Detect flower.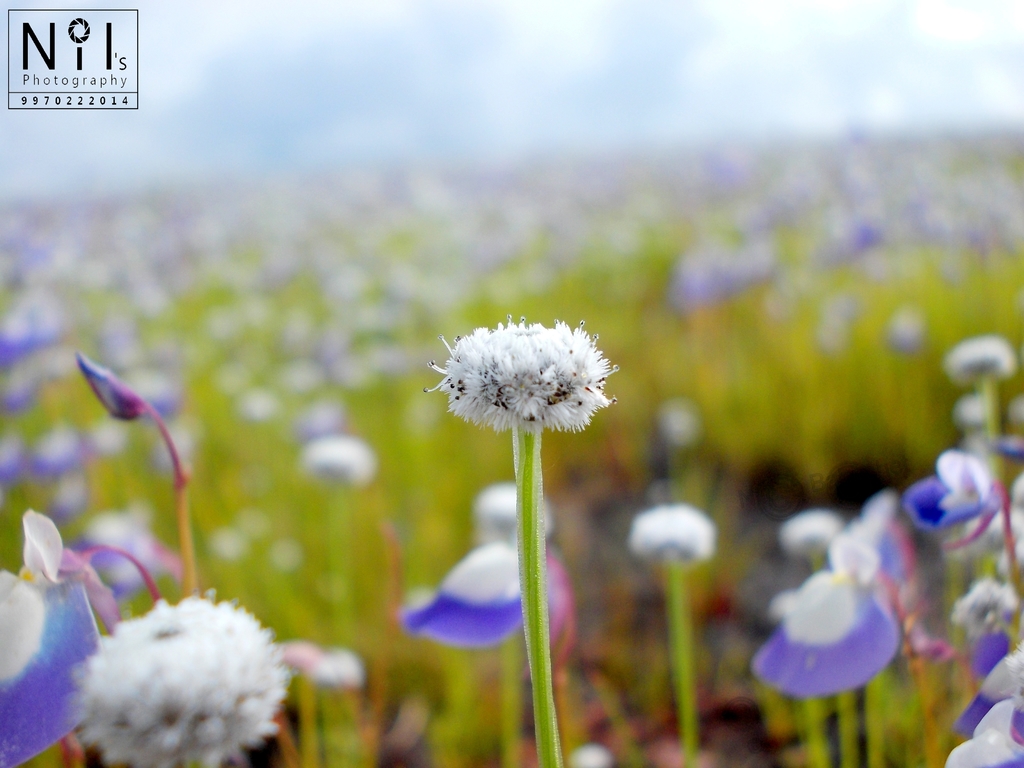
Detected at 65, 594, 292, 767.
